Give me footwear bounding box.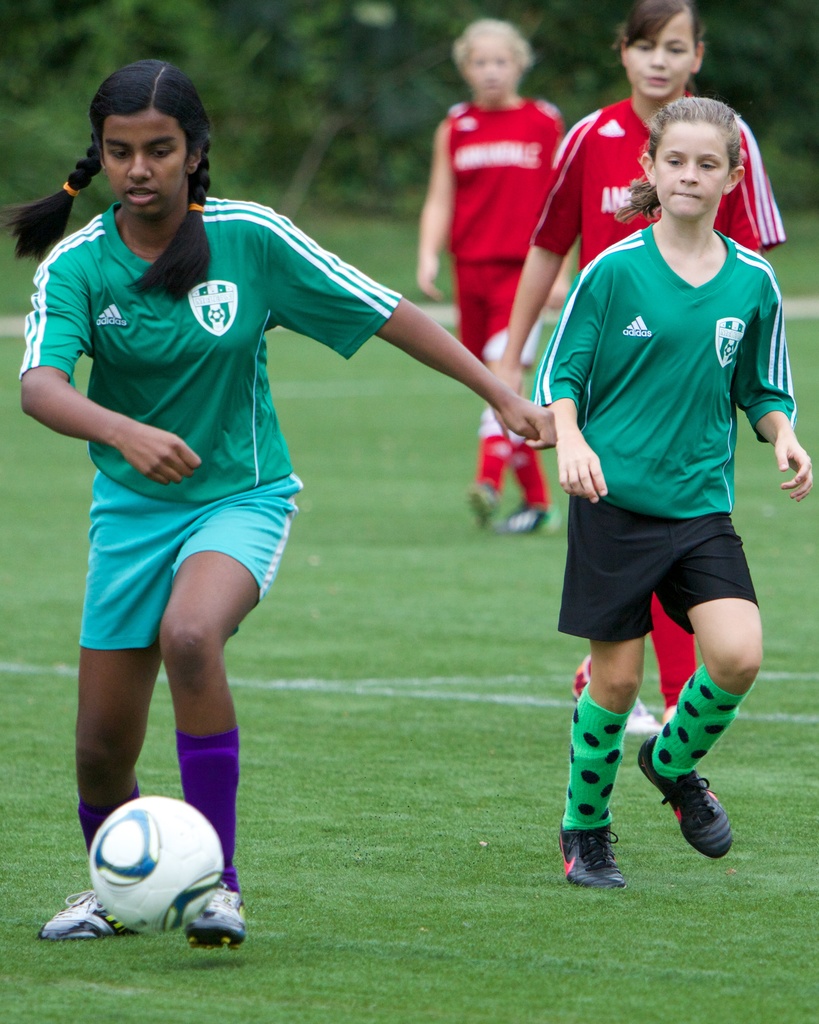
box=[510, 502, 553, 525].
